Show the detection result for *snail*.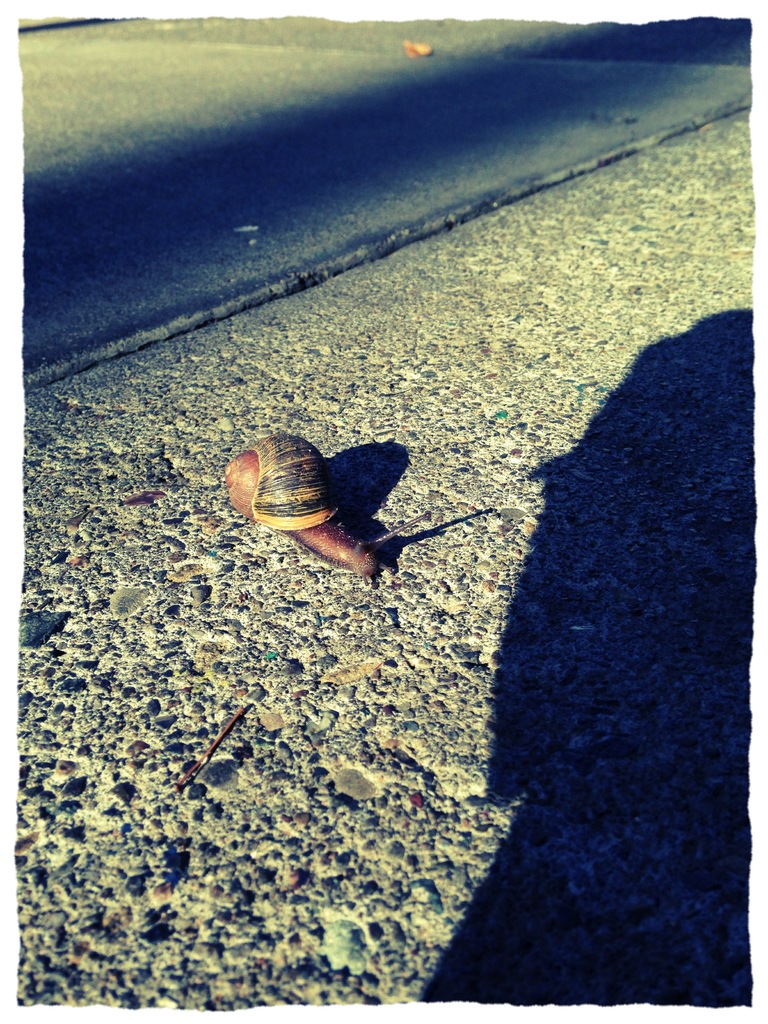
box=[221, 431, 432, 578].
